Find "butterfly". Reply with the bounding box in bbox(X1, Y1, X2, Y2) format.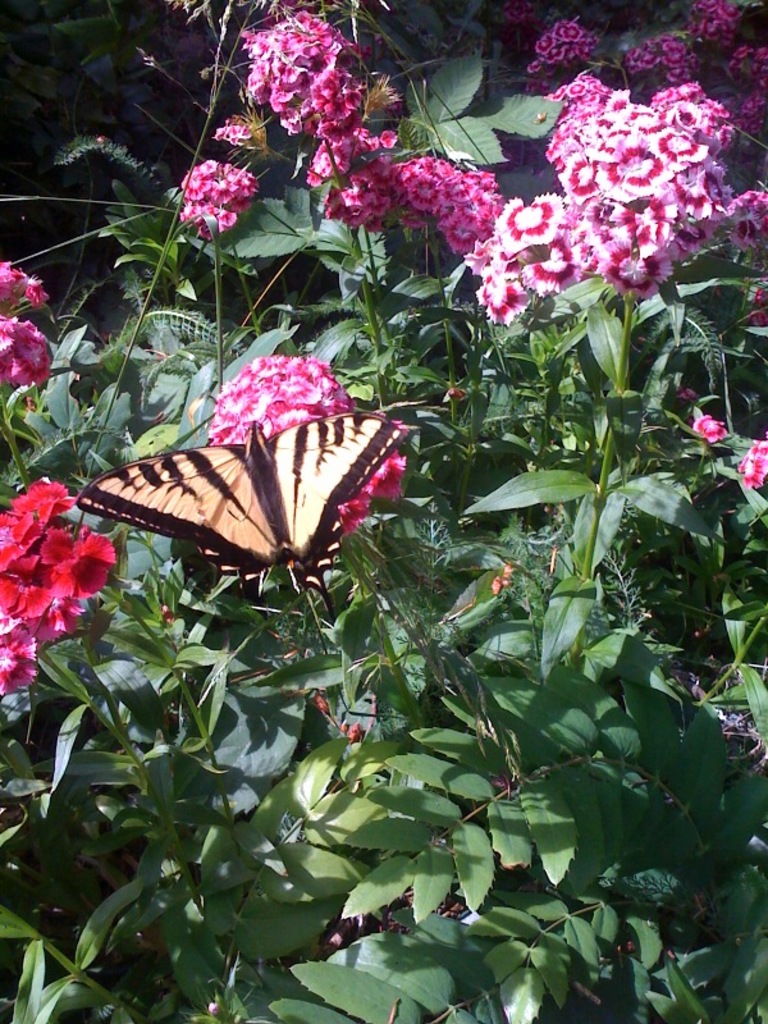
bbox(93, 387, 353, 600).
